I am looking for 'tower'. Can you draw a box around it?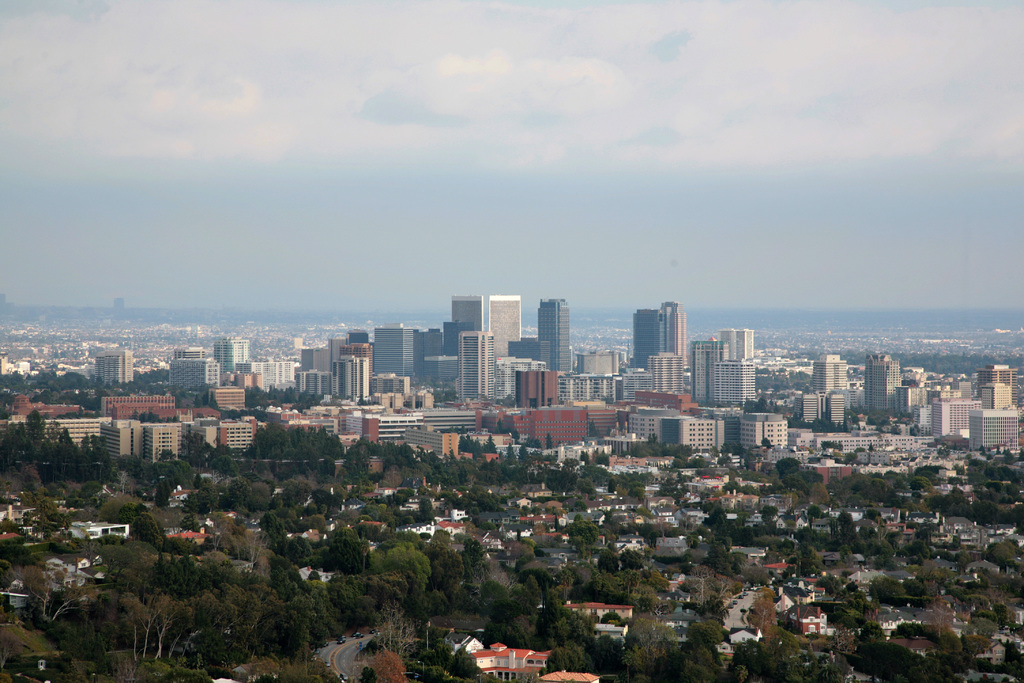
Sure, the bounding box is <region>691, 342, 728, 407</region>.
